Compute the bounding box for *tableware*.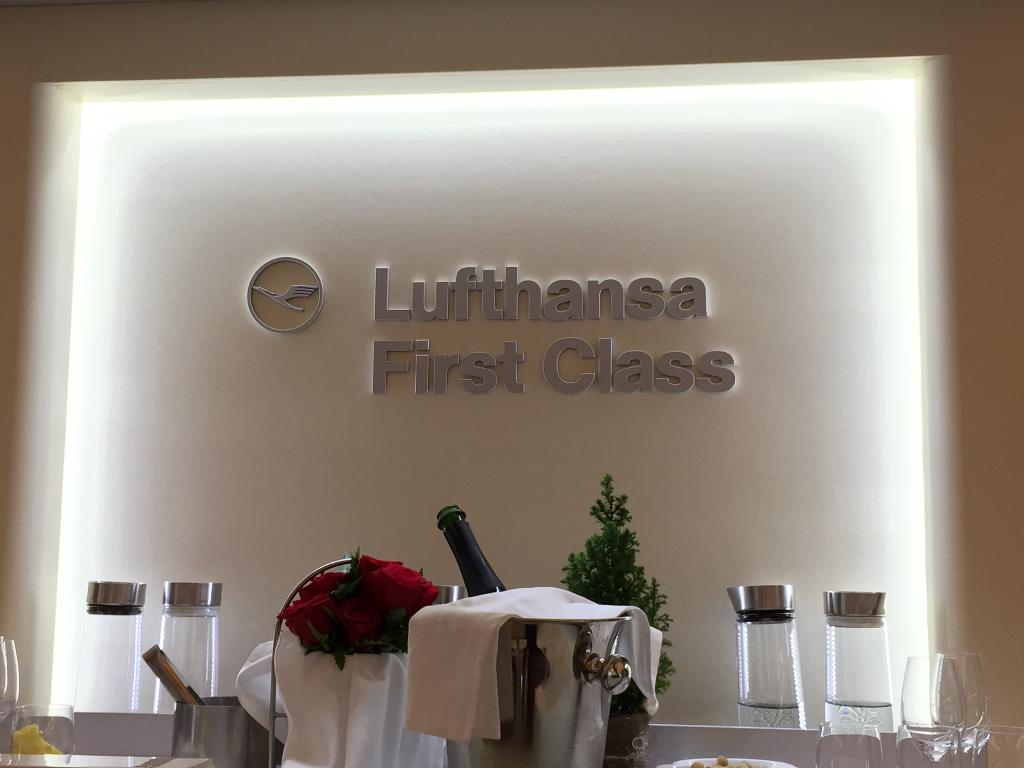
725,585,810,725.
